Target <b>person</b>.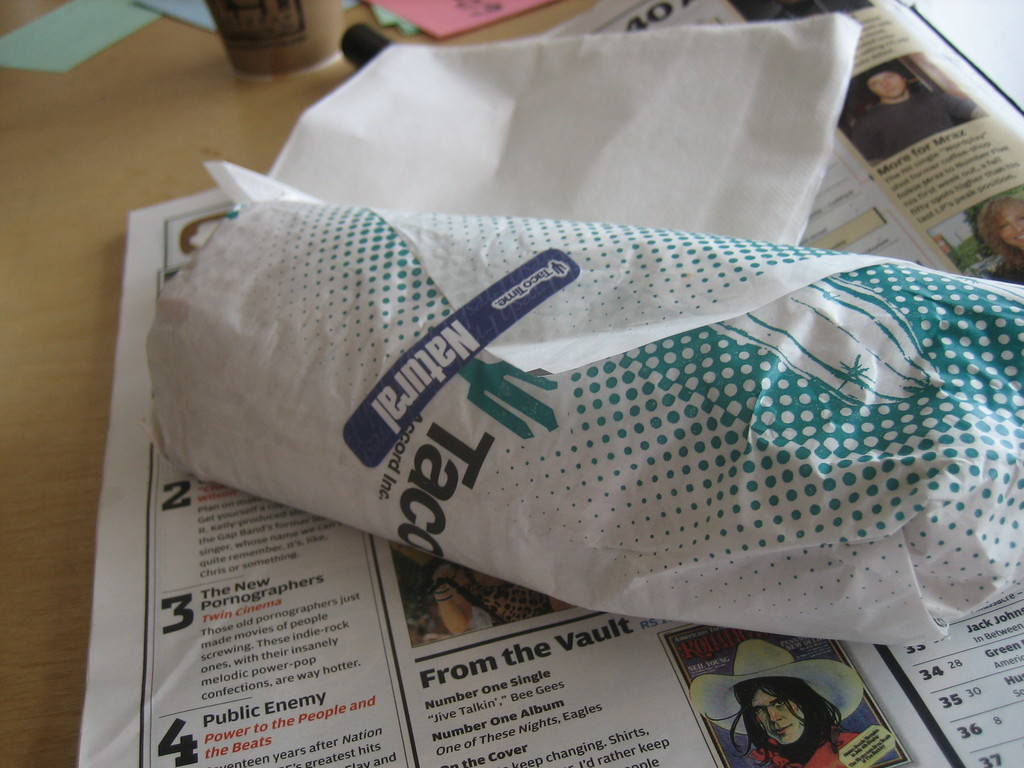
Target region: select_region(728, 634, 875, 767).
